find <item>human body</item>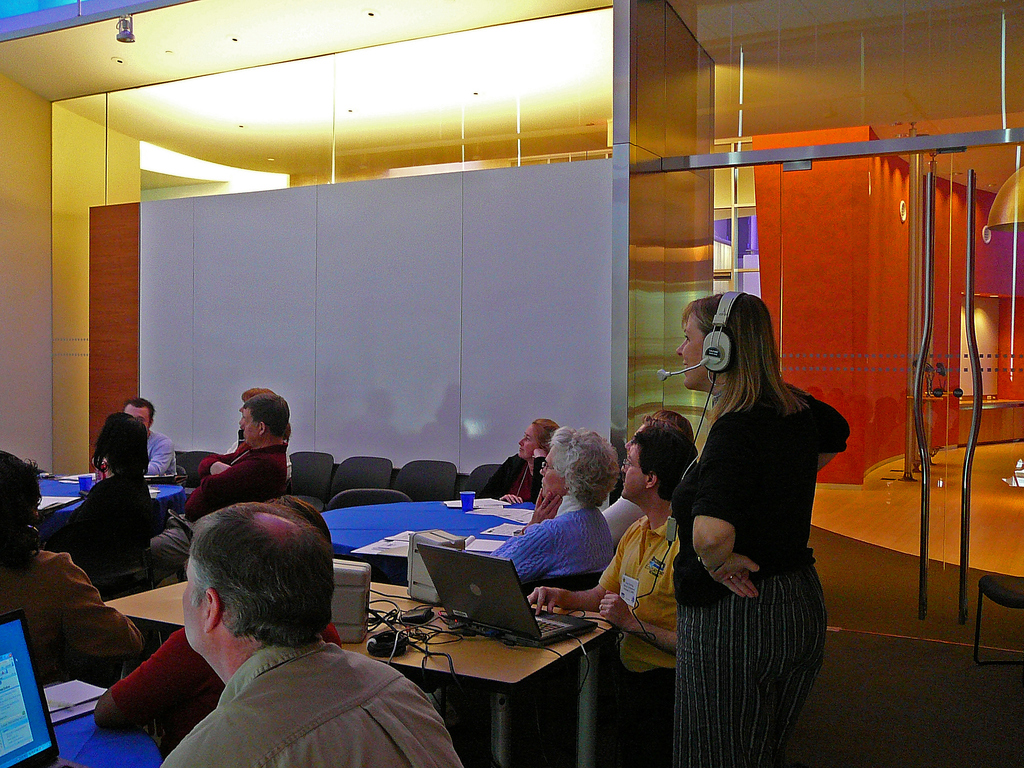
113,395,184,491
